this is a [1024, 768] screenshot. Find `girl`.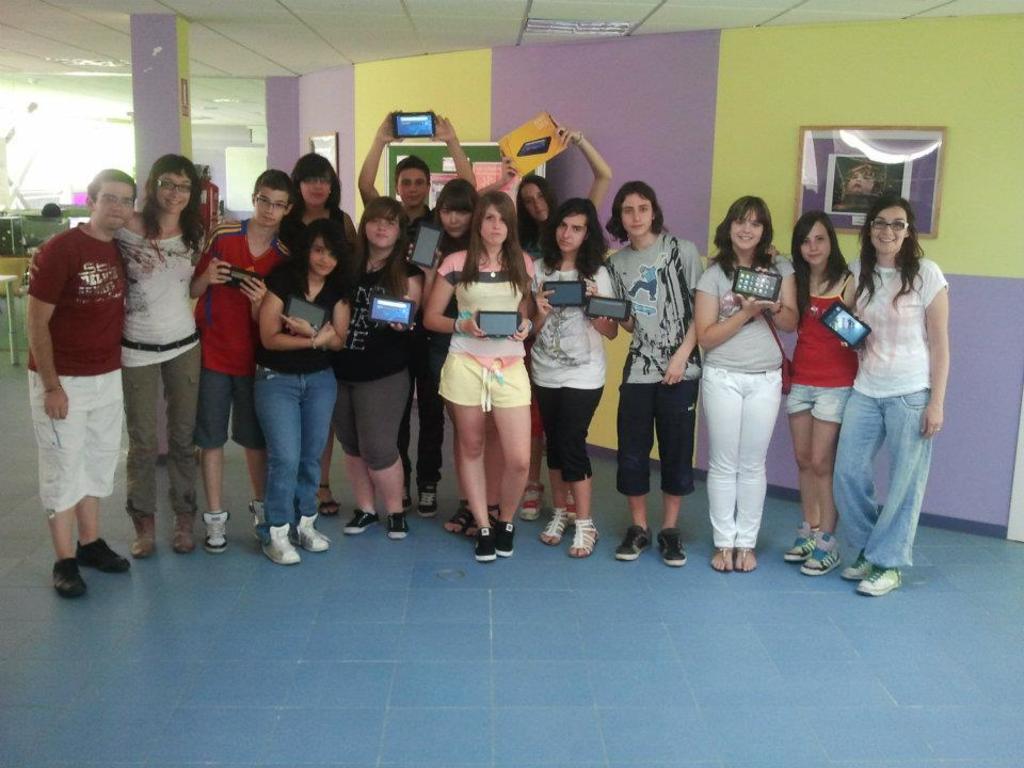
Bounding box: <bbox>274, 154, 358, 267</bbox>.
